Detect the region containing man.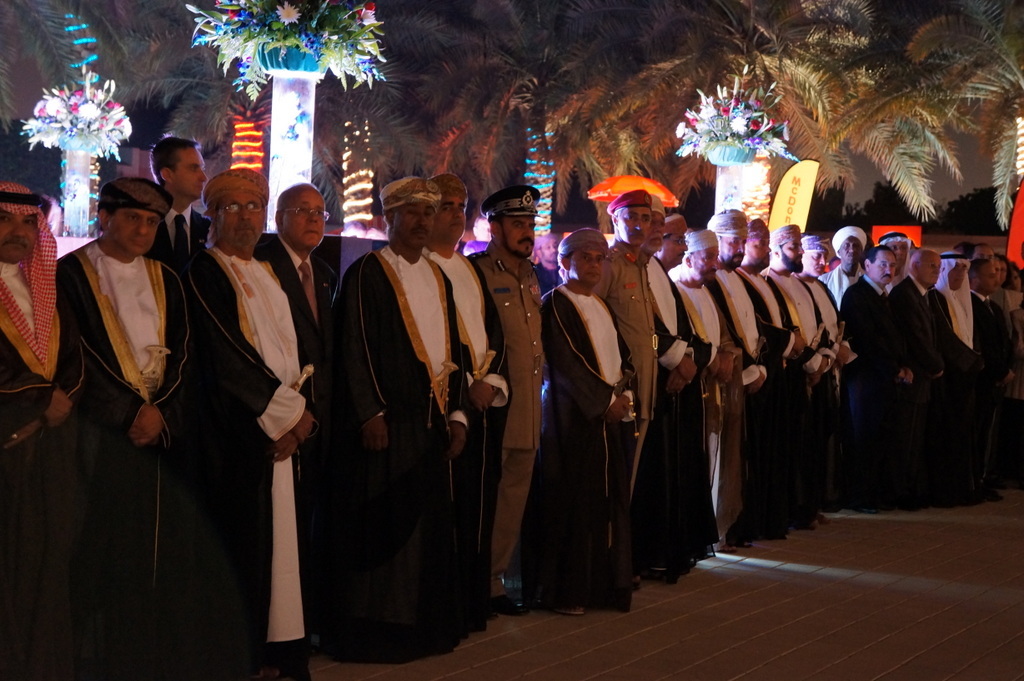
[652, 214, 724, 563].
